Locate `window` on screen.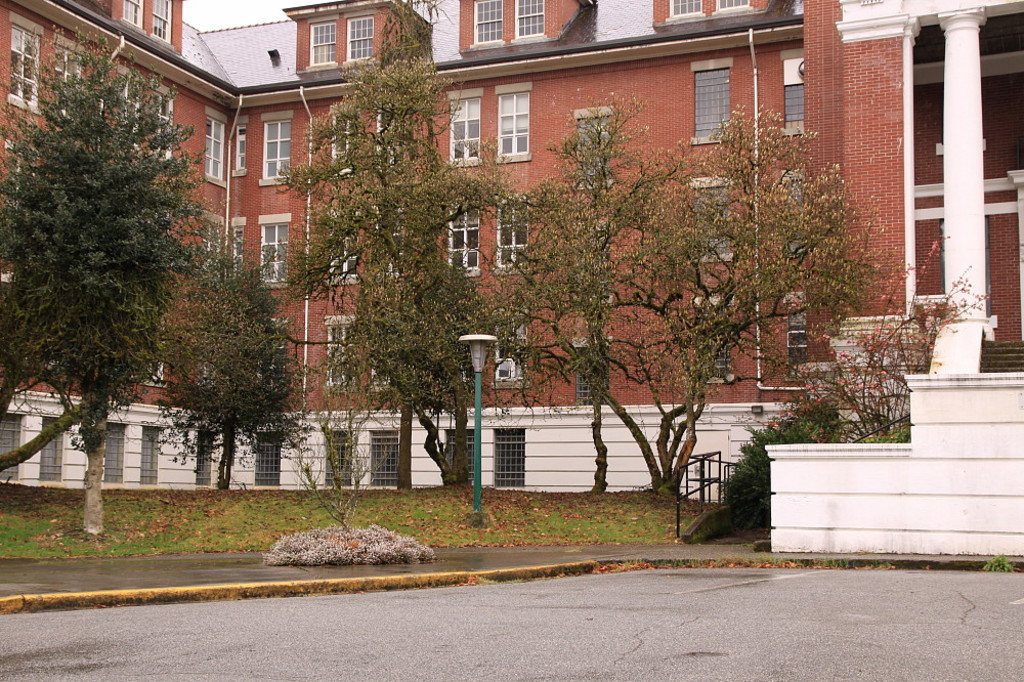
On screen at [6, 11, 45, 112].
